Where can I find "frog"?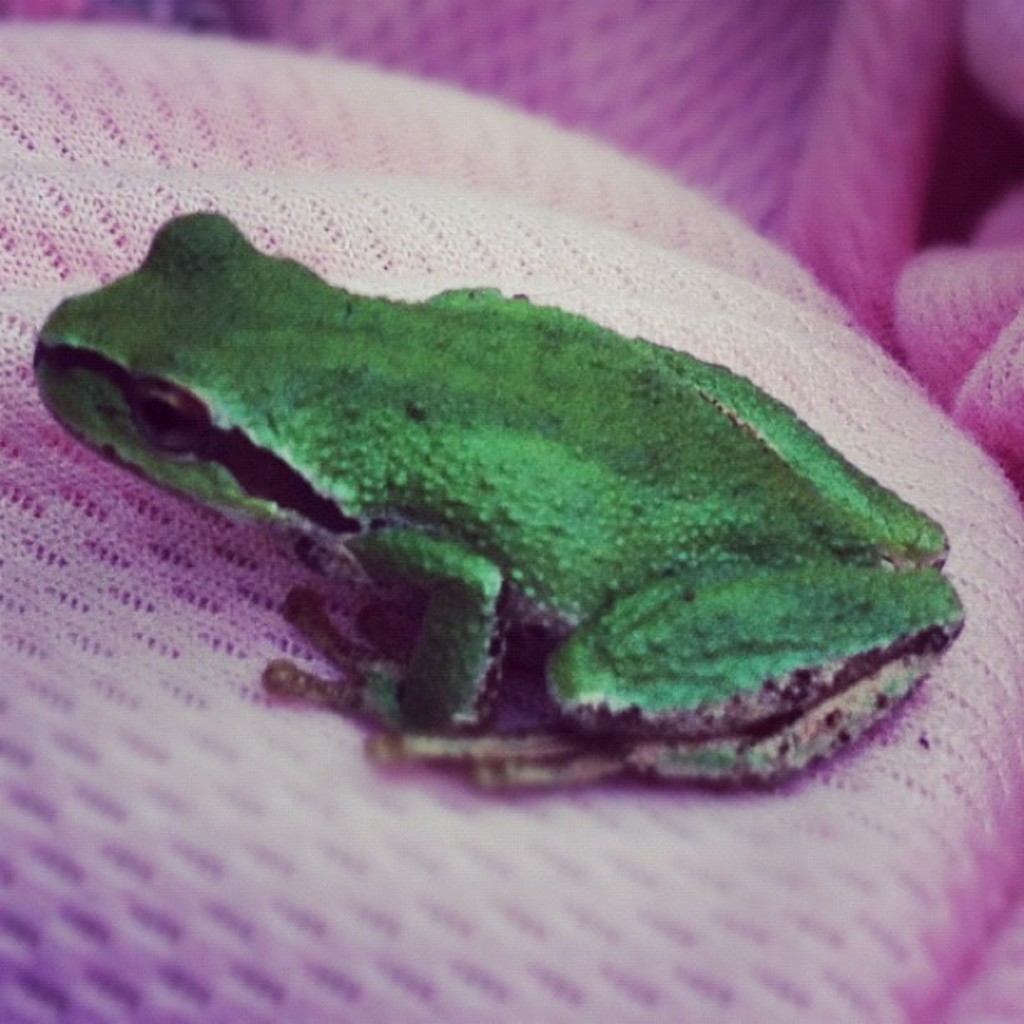
You can find it at x1=28 y1=206 x2=965 y2=796.
